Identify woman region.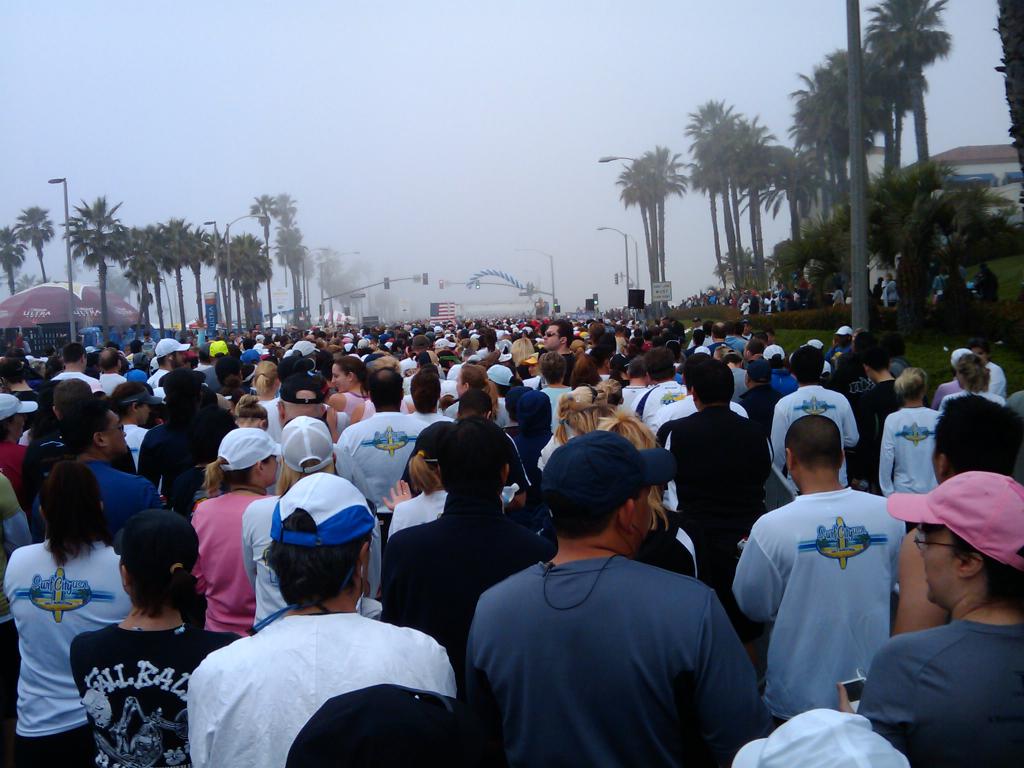
Region: <region>244, 360, 280, 424</region>.
